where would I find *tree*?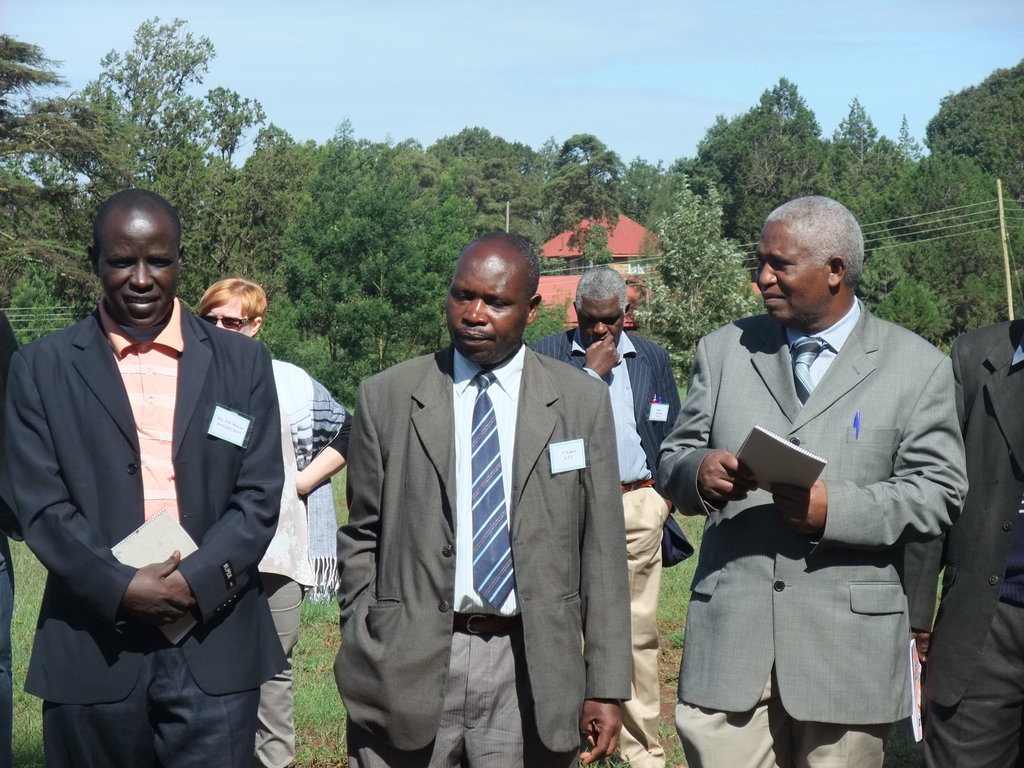
At Rect(0, 26, 66, 233).
